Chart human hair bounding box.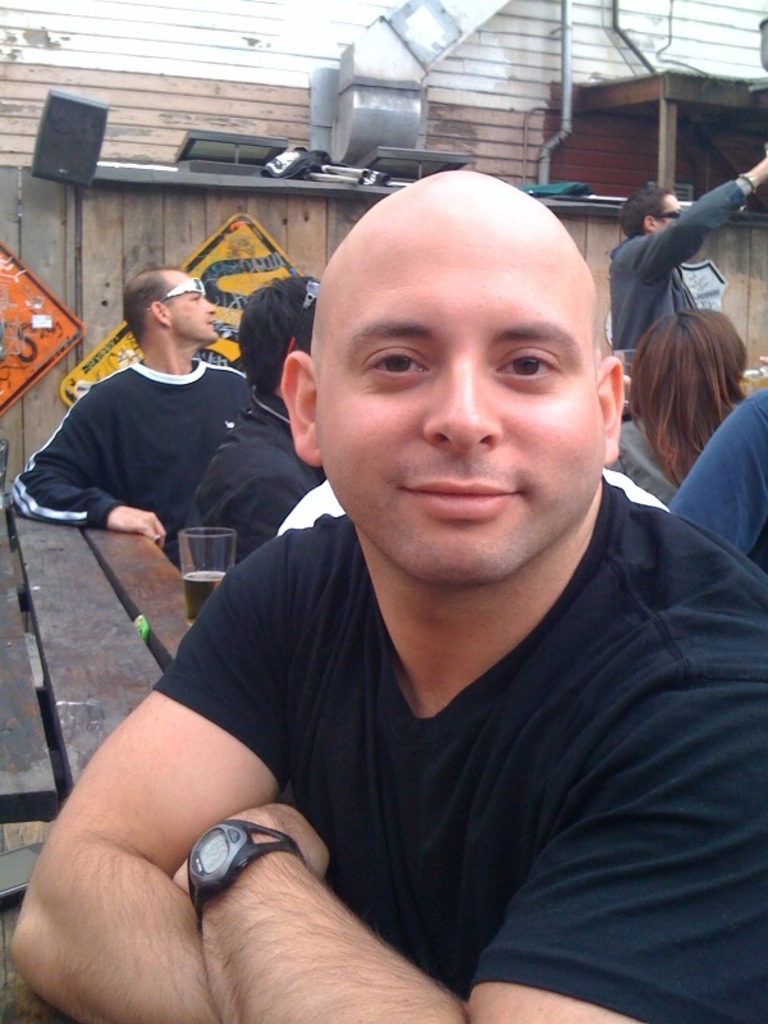
Charted: x1=238, y1=276, x2=323, y2=401.
